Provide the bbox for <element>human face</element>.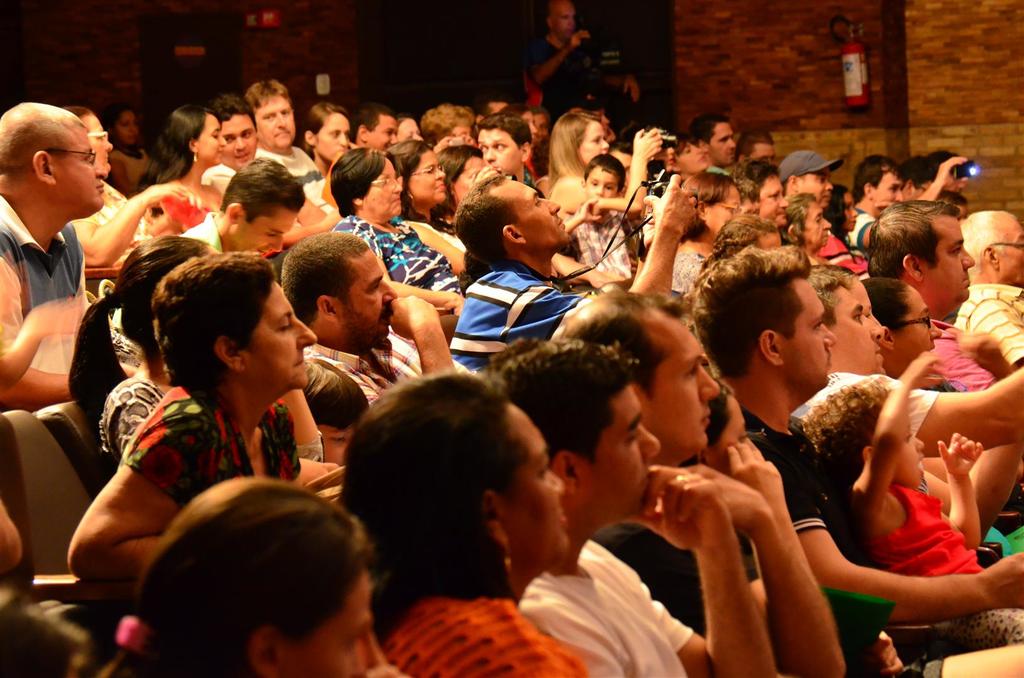
[656, 145, 676, 168].
